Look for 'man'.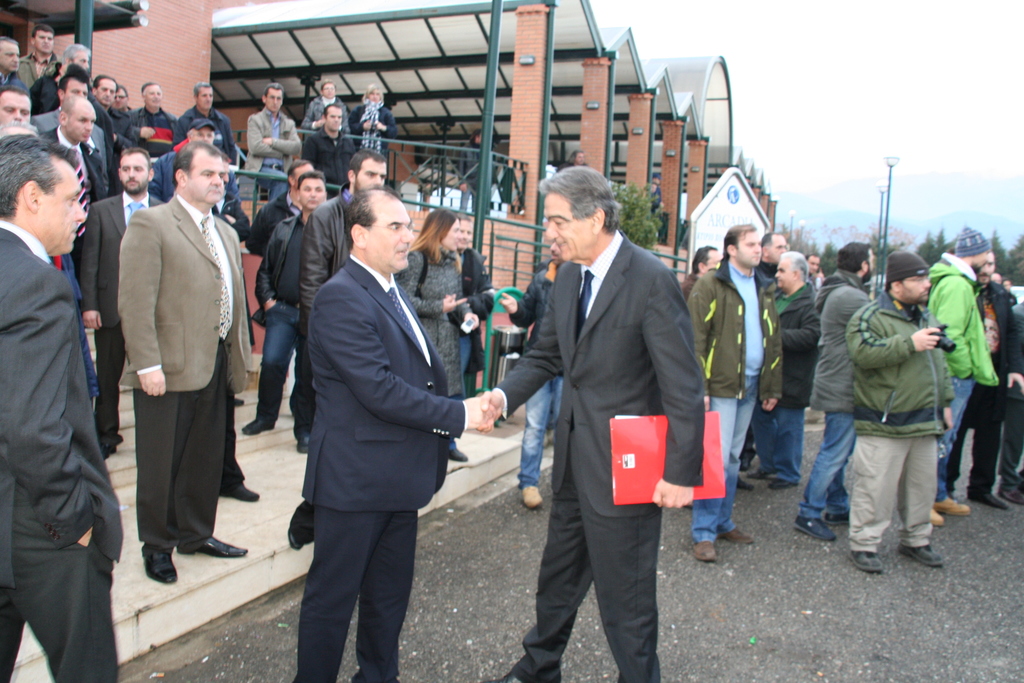
Found: rect(102, 140, 247, 589).
